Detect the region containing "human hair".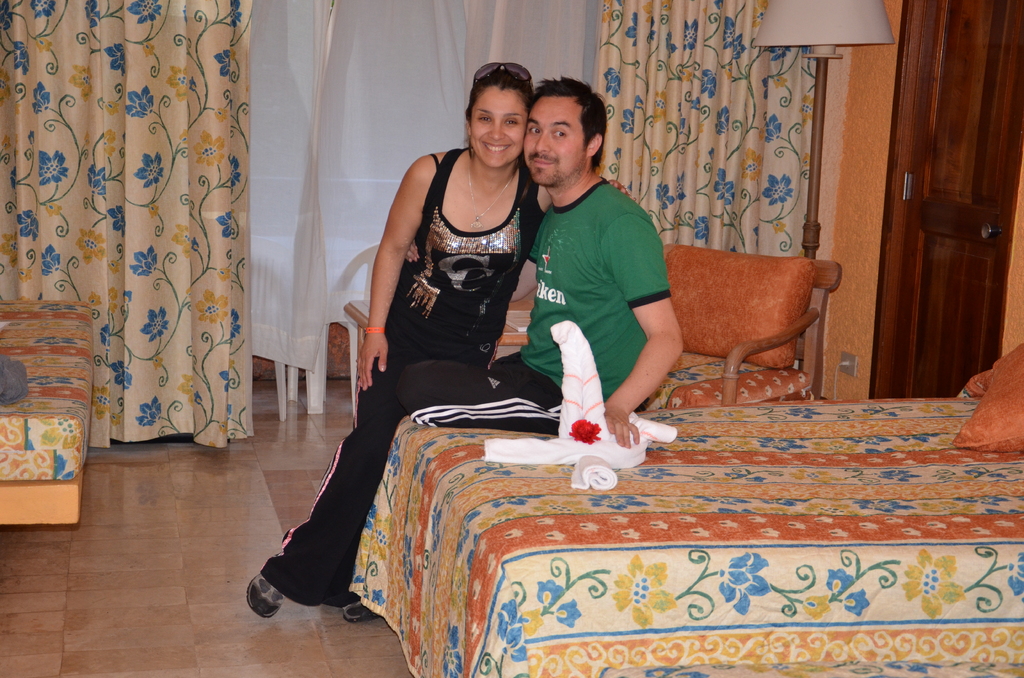
crop(461, 65, 530, 120).
